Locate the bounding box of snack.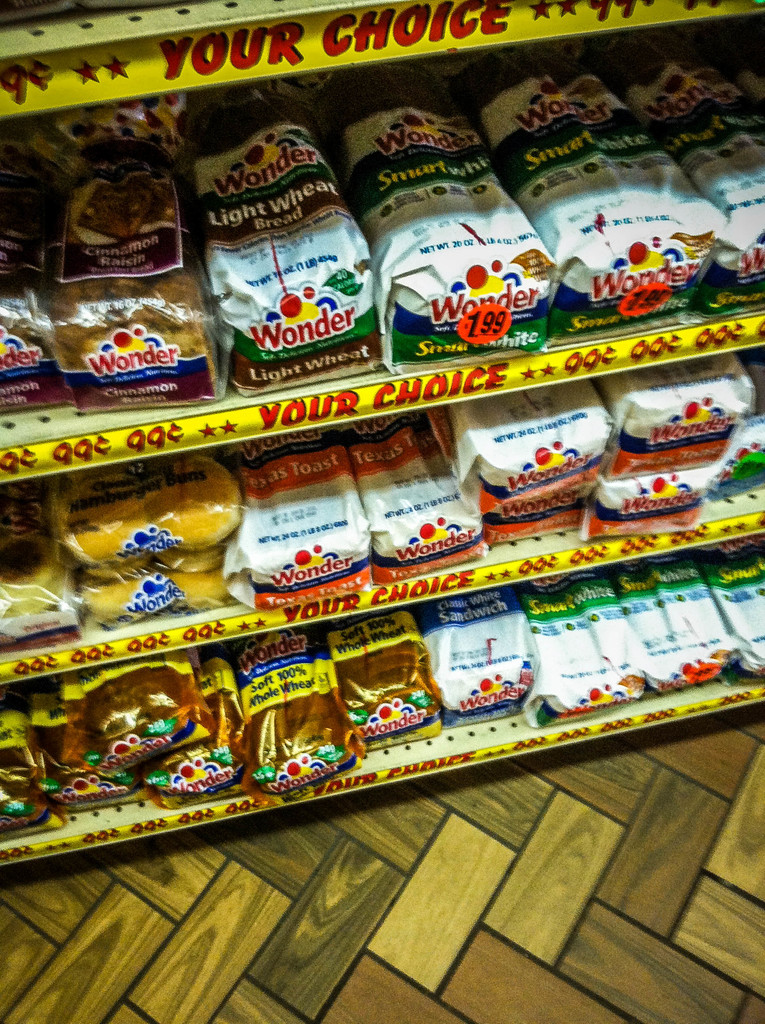
Bounding box: <region>48, 114, 223, 406</region>.
